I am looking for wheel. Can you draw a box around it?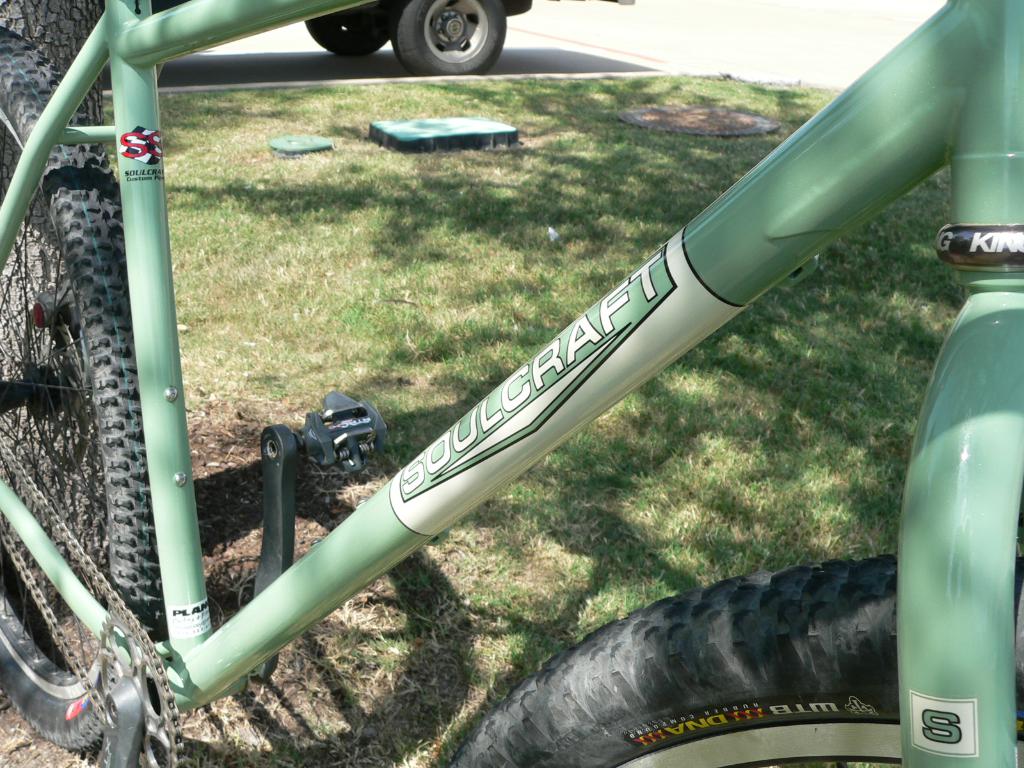
Sure, the bounding box is x1=305 y1=11 x2=388 y2=56.
